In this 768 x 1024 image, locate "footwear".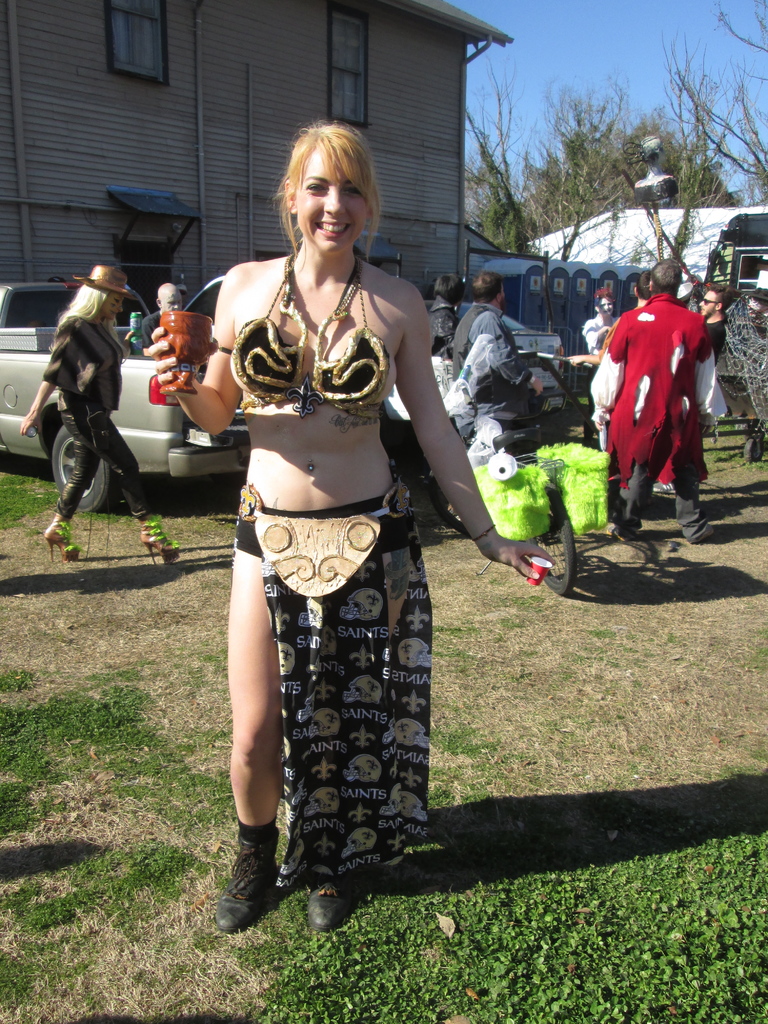
Bounding box: 41/524/78/562.
